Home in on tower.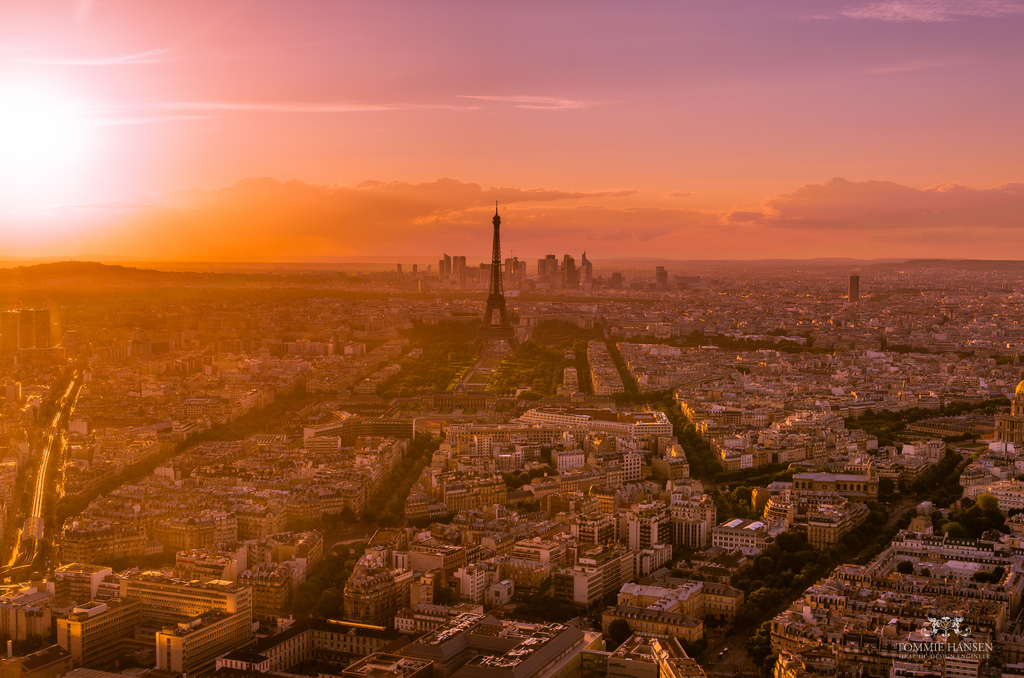
Homed in at <region>534, 251, 563, 297</region>.
